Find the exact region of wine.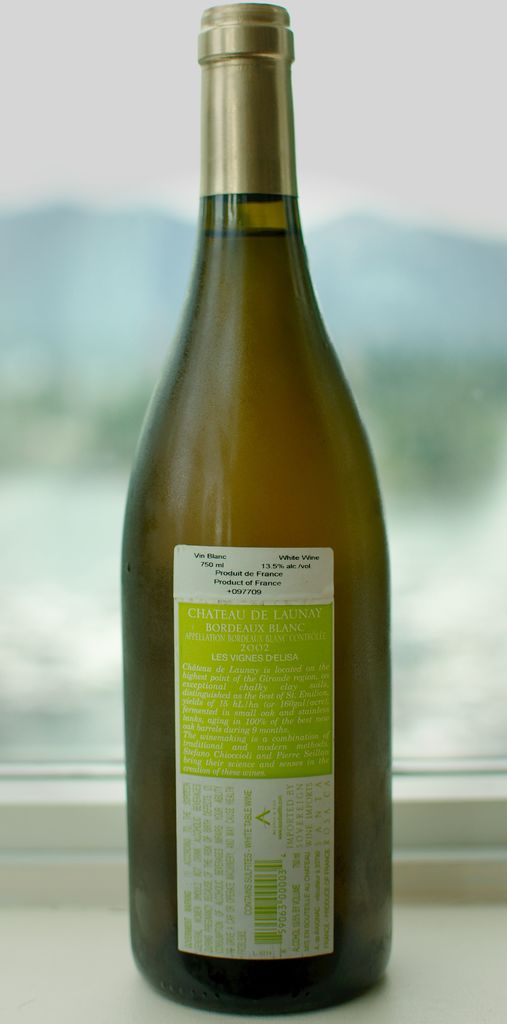
Exact region: rect(117, 0, 371, 1023).
